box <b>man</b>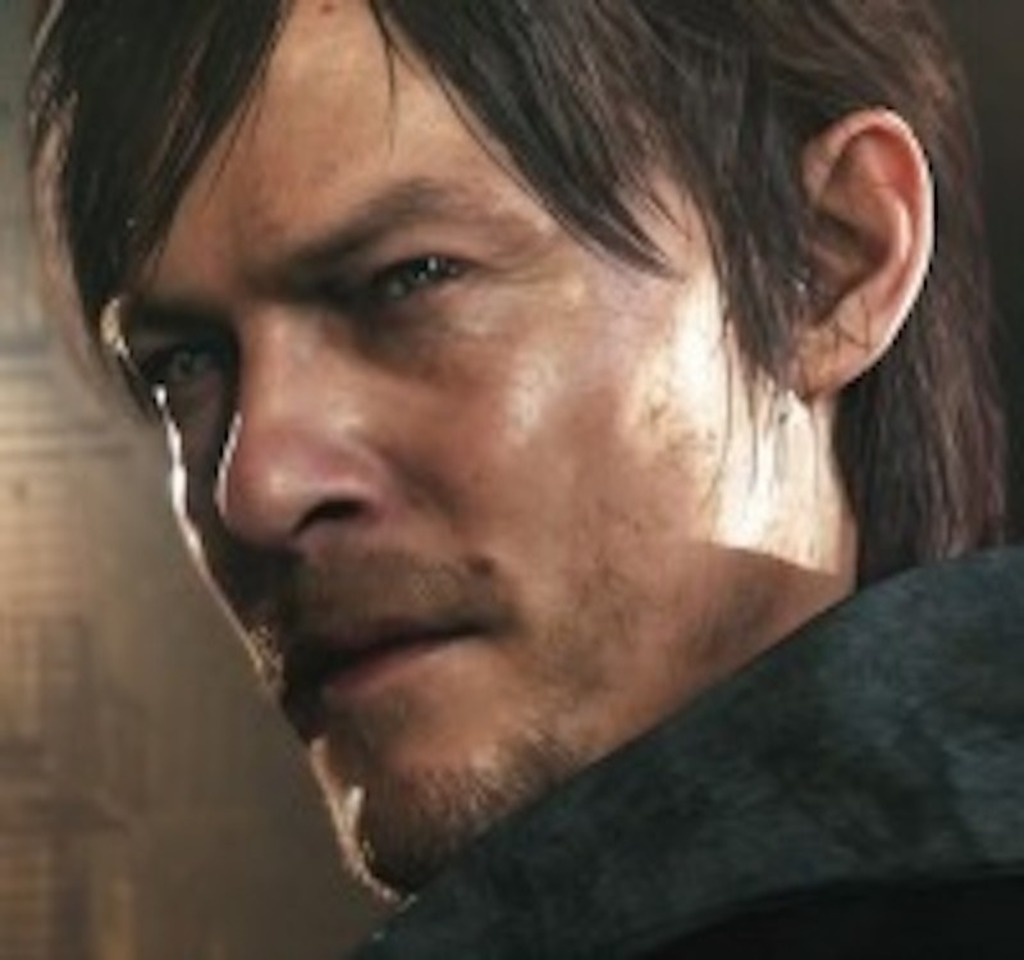
select_region(0, 0, 1023, 959)
